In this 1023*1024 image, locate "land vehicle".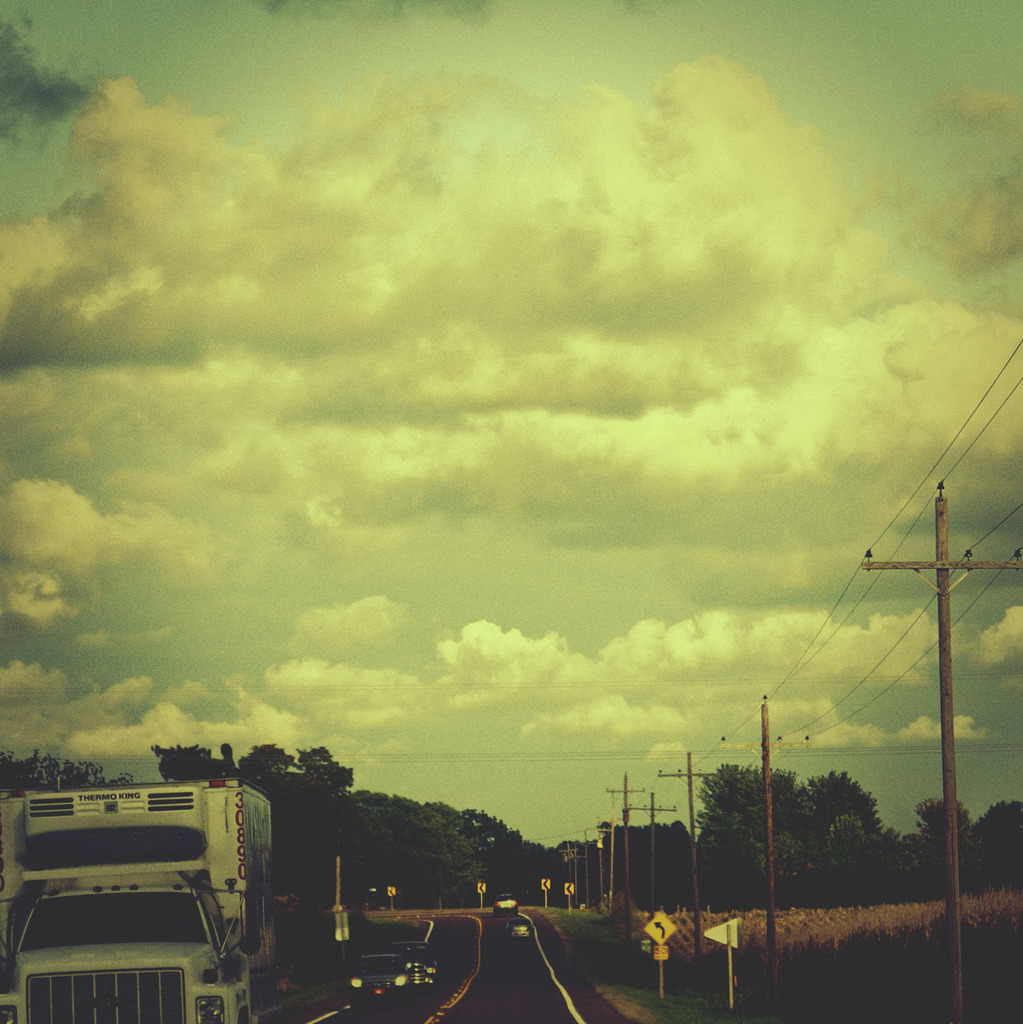
Bounding box: 393:935:438:988.
